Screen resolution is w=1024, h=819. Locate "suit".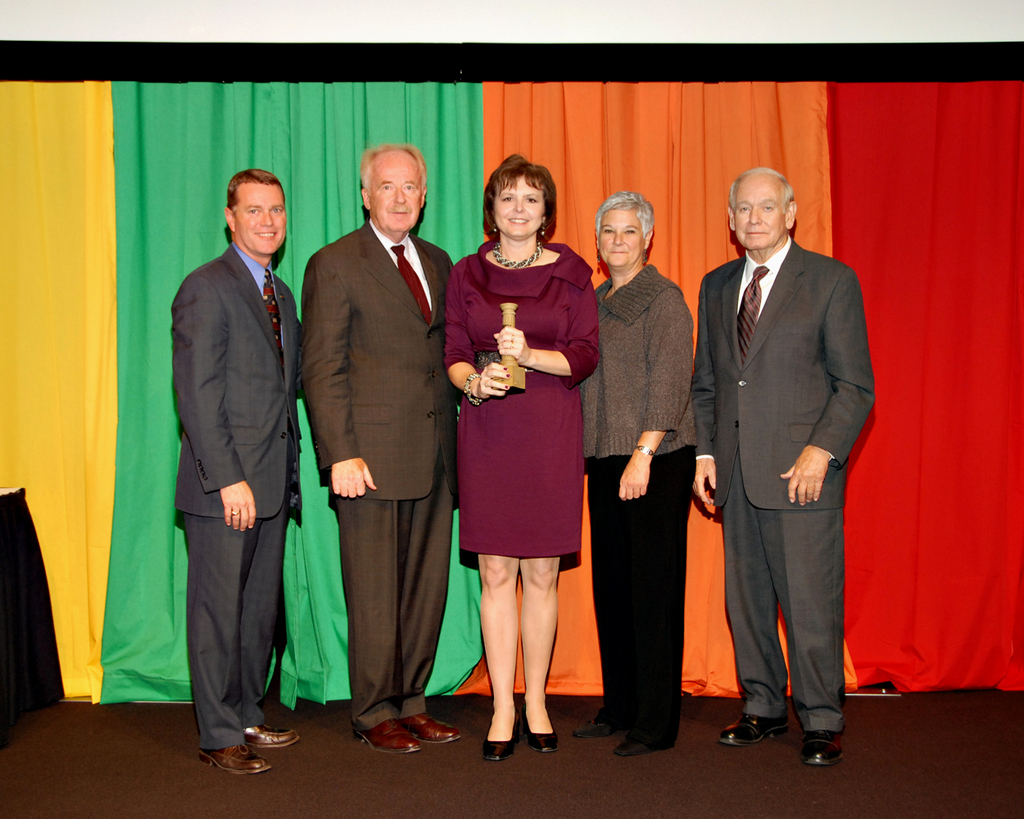
[692, 235, 877, 731].
